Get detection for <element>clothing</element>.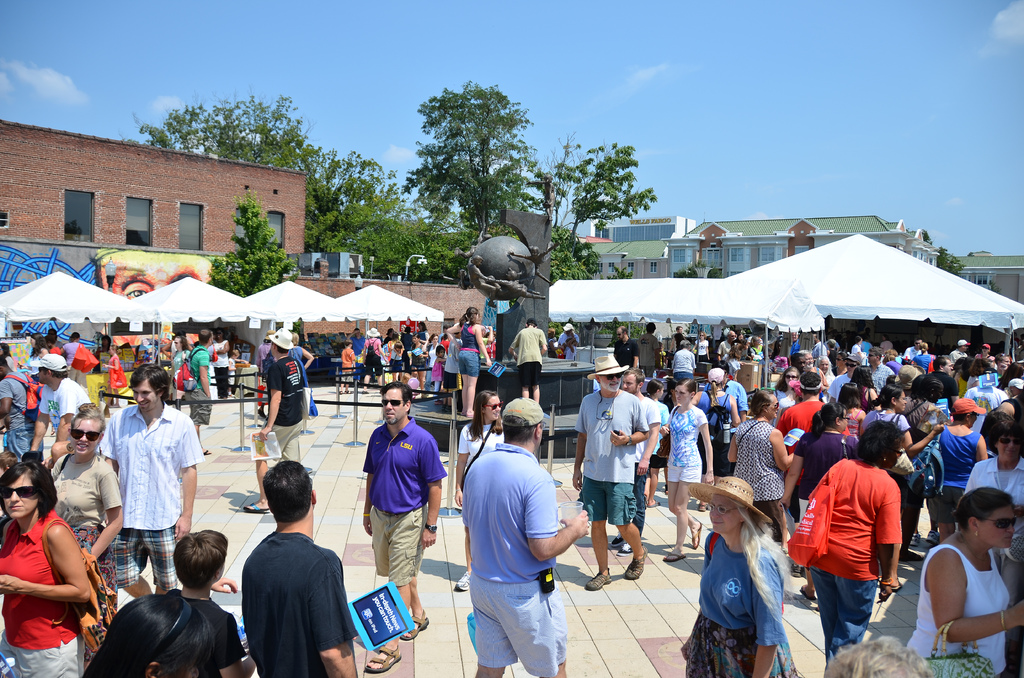
Detection: left=955, top=381, right=1004, bottom=418.
